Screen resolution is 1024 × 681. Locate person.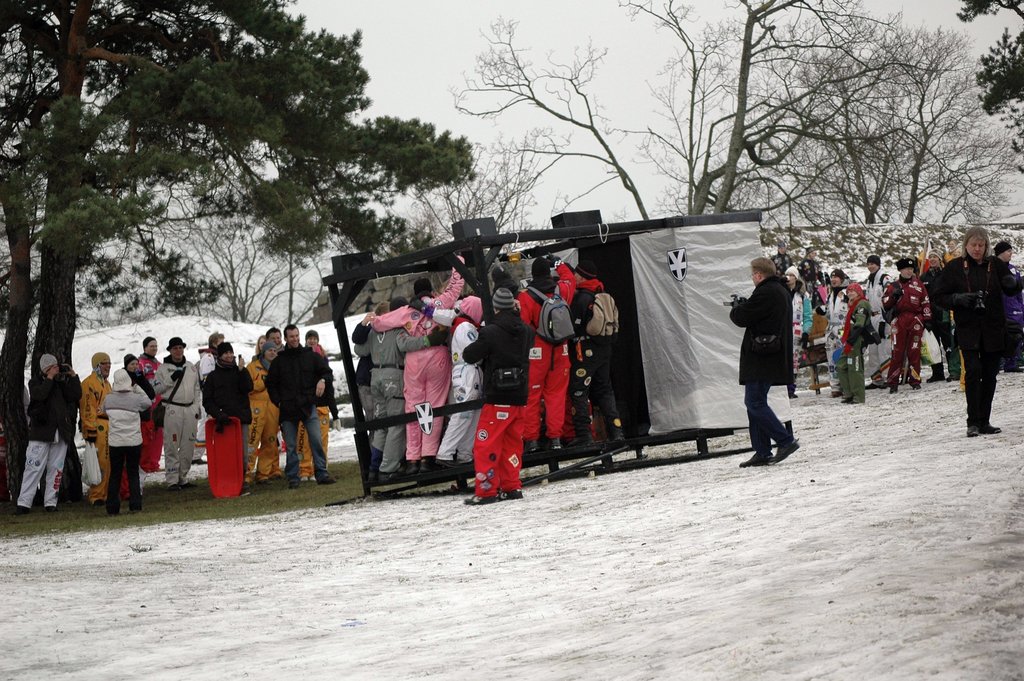
crop(861, 253, 895, 394).
